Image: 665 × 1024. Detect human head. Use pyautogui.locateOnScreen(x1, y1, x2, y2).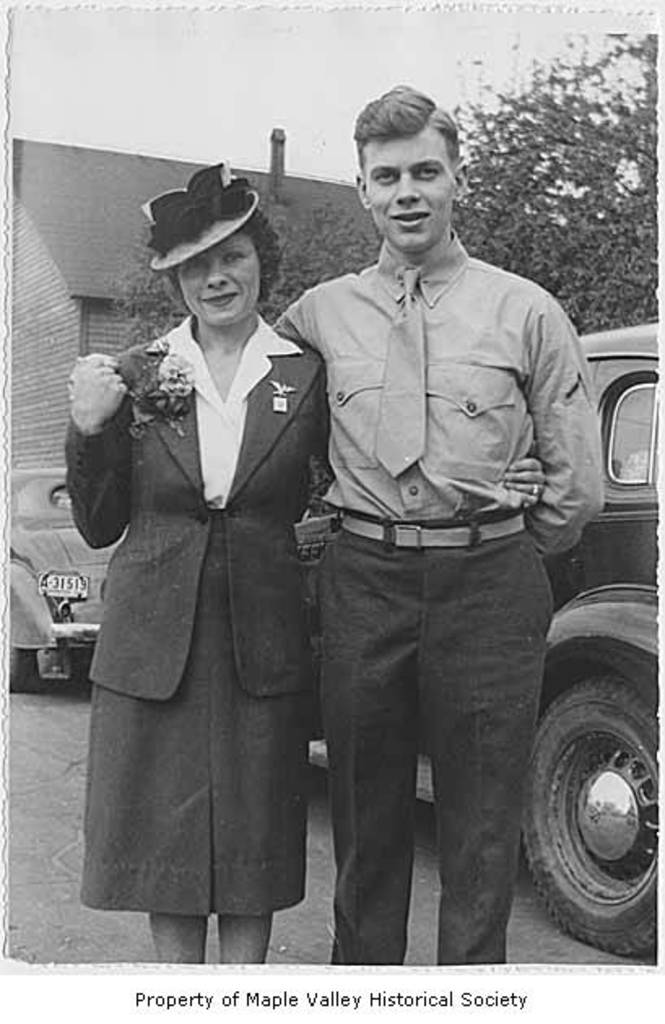
pyautogui.locateOnScreen(354, 76, 468, 257).
